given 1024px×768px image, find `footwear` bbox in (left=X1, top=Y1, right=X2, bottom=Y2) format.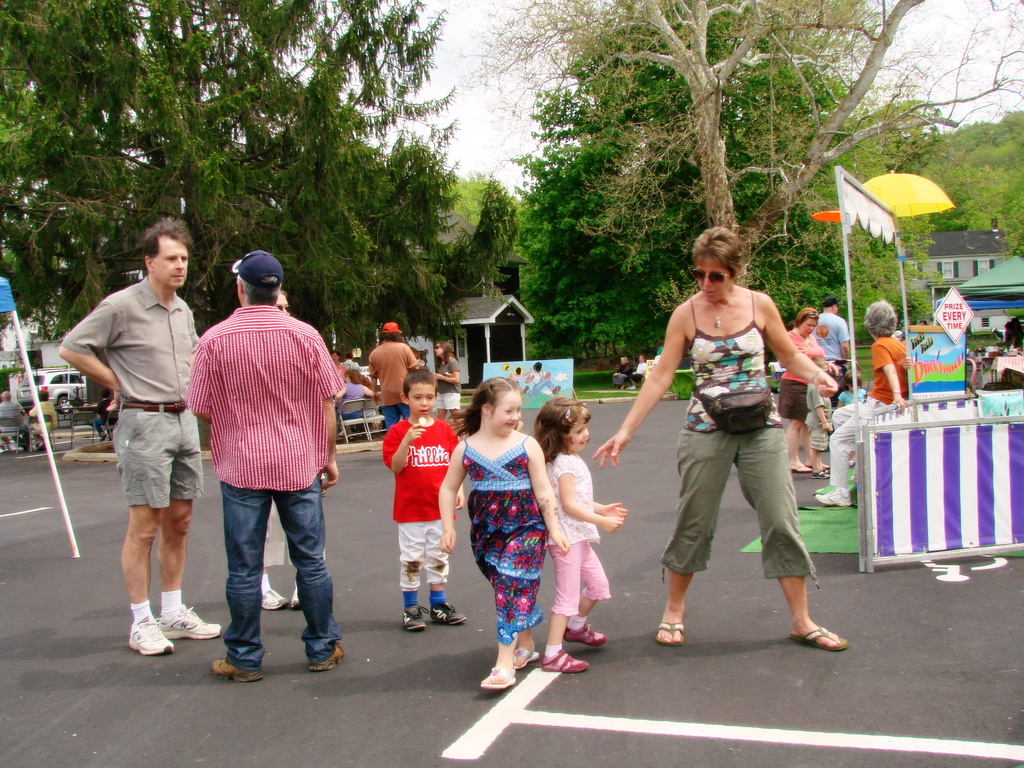
(left=813, top=479, right=851, bottom=506).
